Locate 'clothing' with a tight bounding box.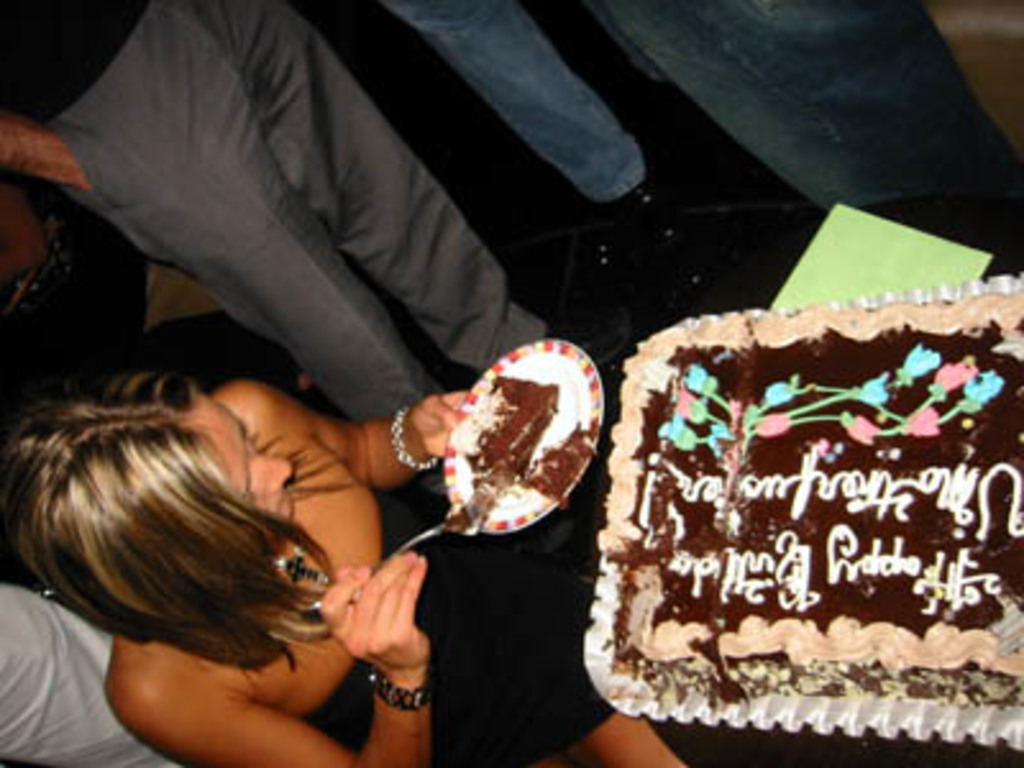
(259, 468, 630, 765).
